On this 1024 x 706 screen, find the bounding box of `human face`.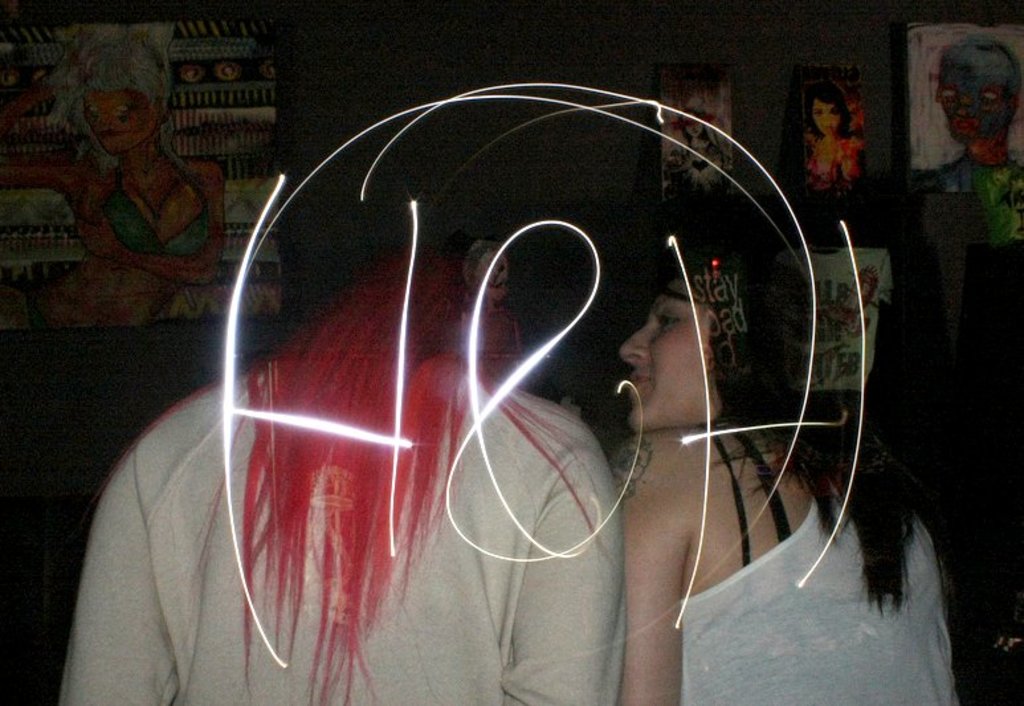
Bounding box: <box>816,99,843,134</box>.
